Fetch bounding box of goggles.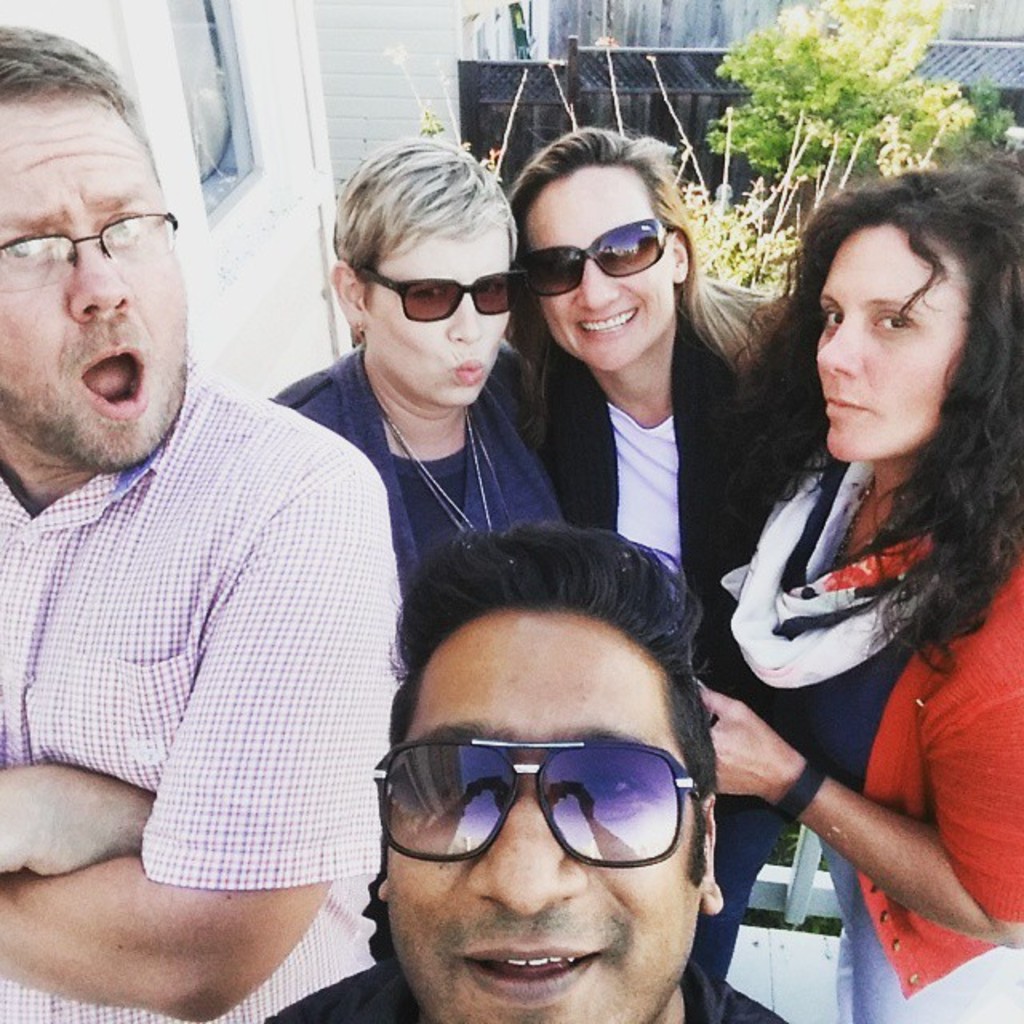
Bbox: <region>357, 246, 523, 328</region>.
